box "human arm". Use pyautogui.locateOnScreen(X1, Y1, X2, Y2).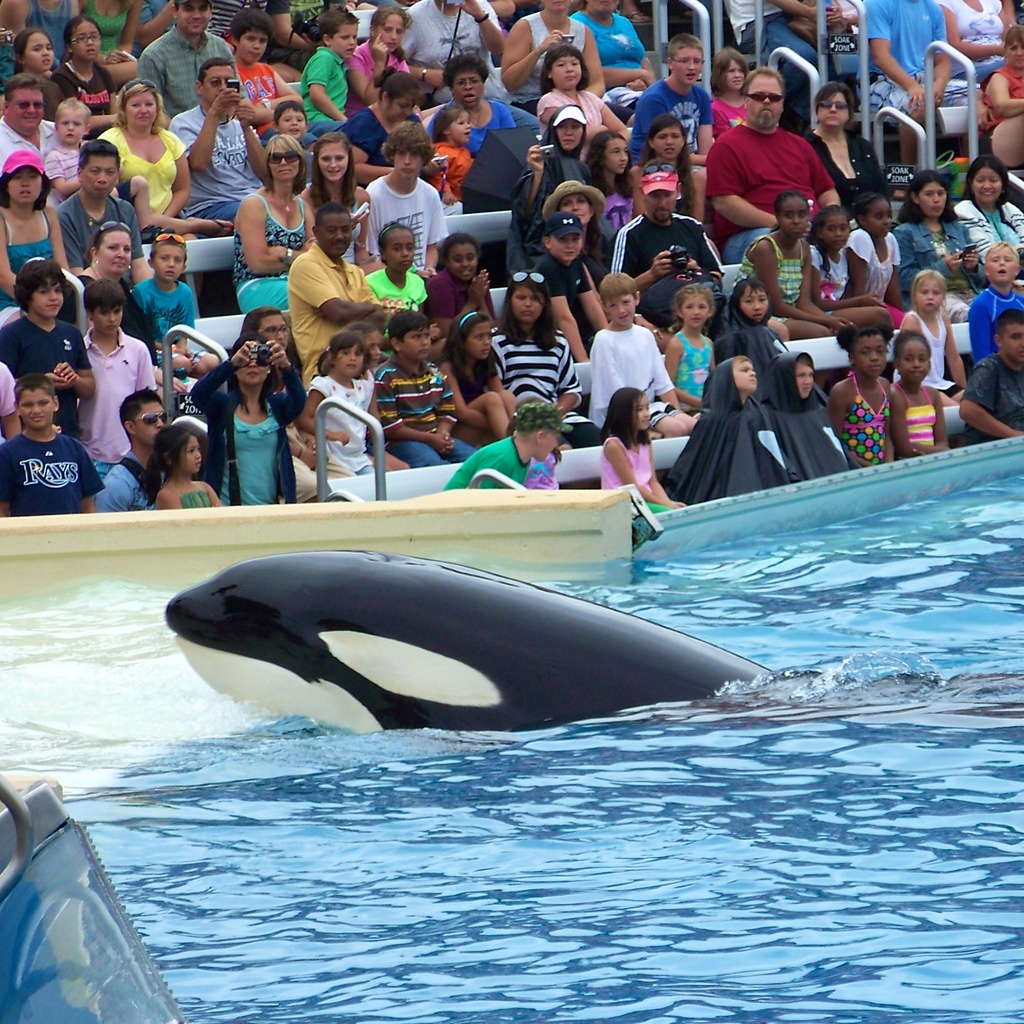
pyautogui.locateOnScreen(995, 0, 1021, 29).
